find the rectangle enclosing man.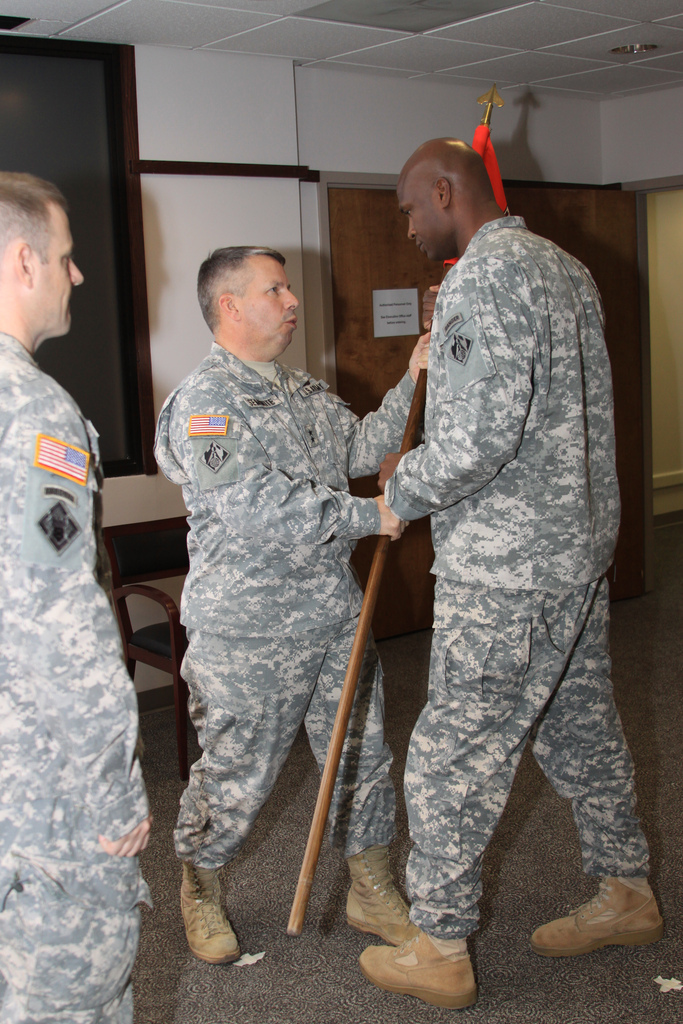
(357, 138, 662, 1012).
